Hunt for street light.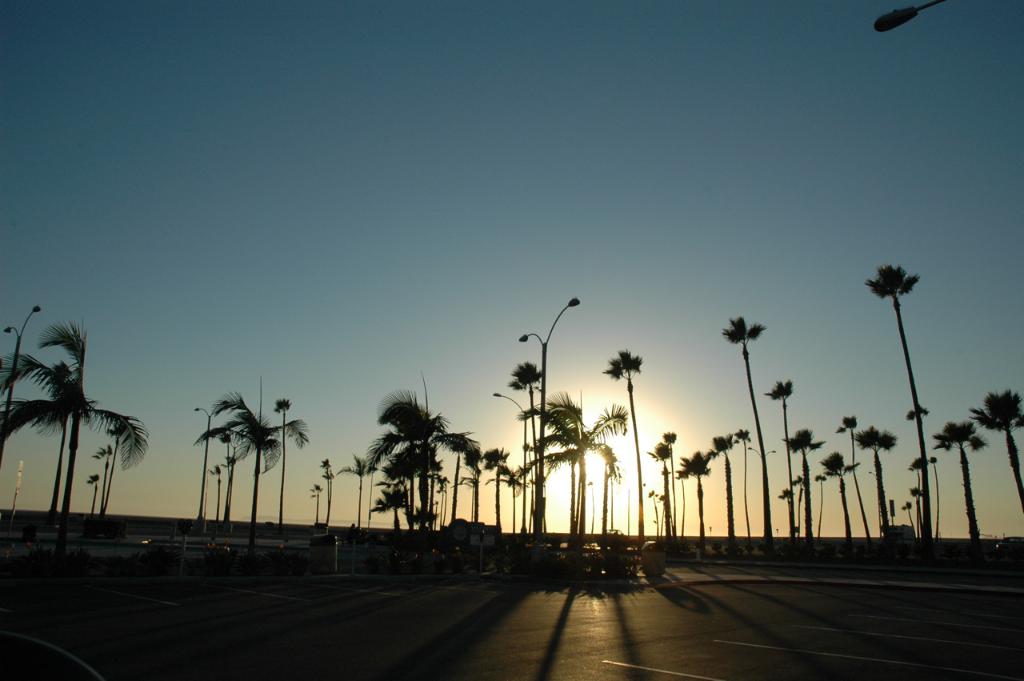
Hunted down at [195, 399, 228, 518].
